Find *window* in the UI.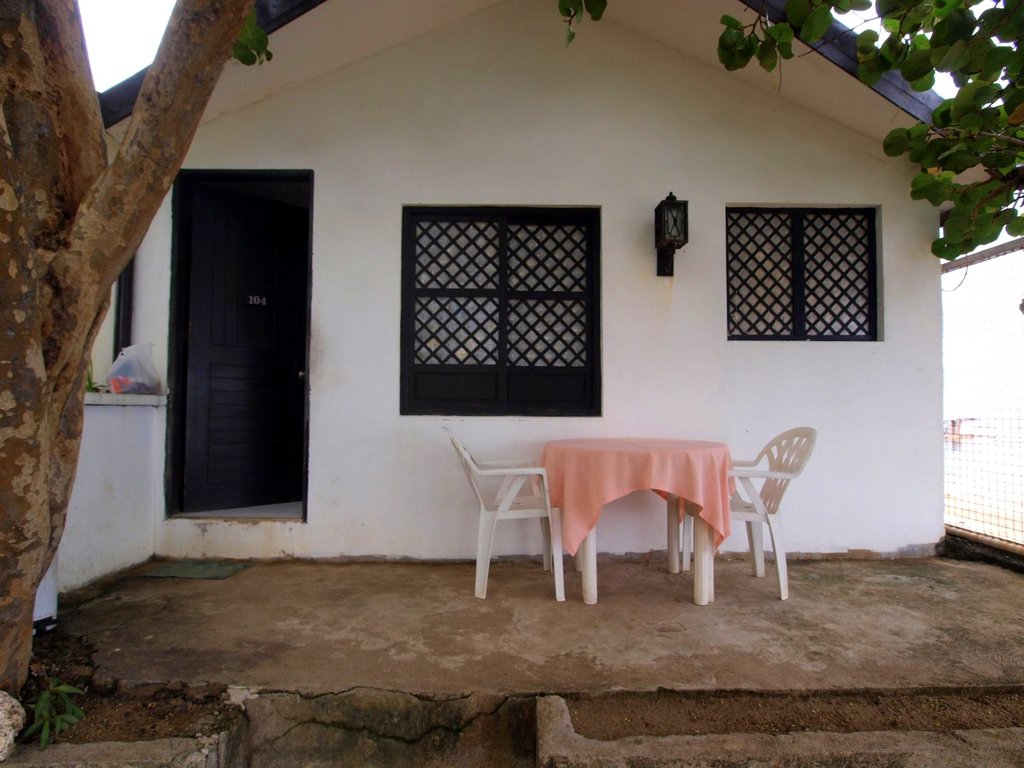
UI element at select_region(392, 191, 615, 413).
